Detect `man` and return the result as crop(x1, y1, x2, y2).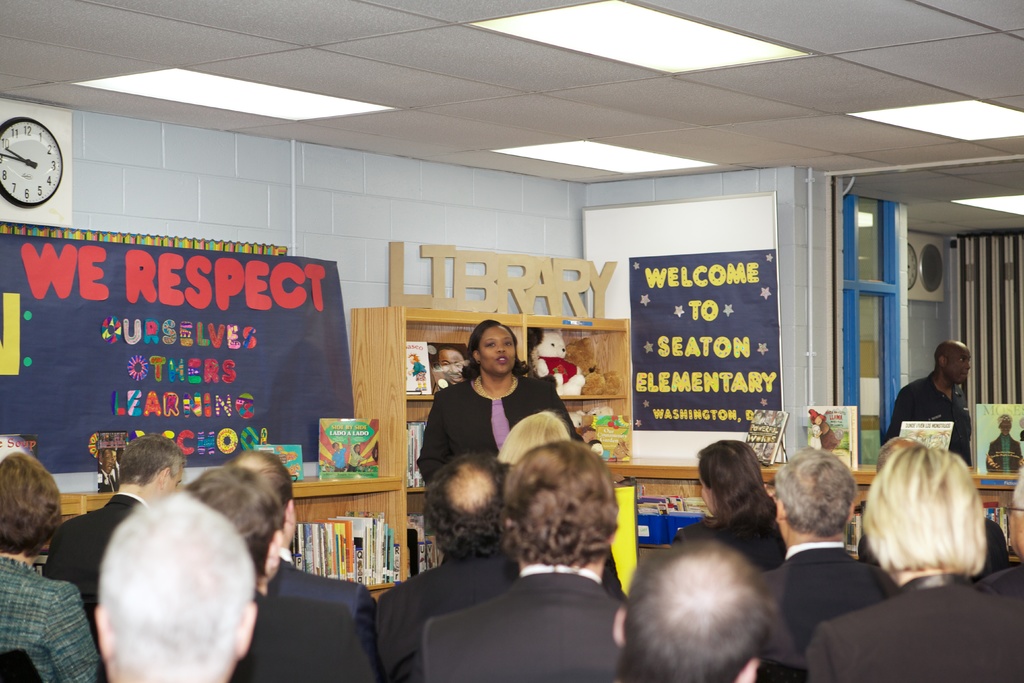
crop(372, 447, 506, 682).
